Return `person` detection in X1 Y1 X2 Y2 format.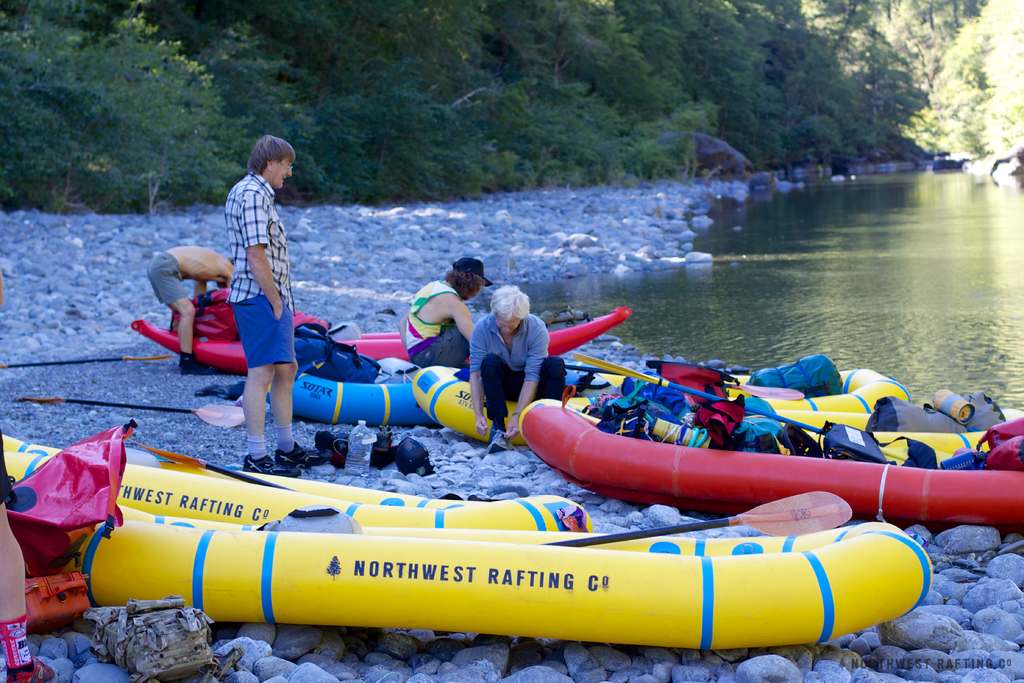
465 285 570 431.
